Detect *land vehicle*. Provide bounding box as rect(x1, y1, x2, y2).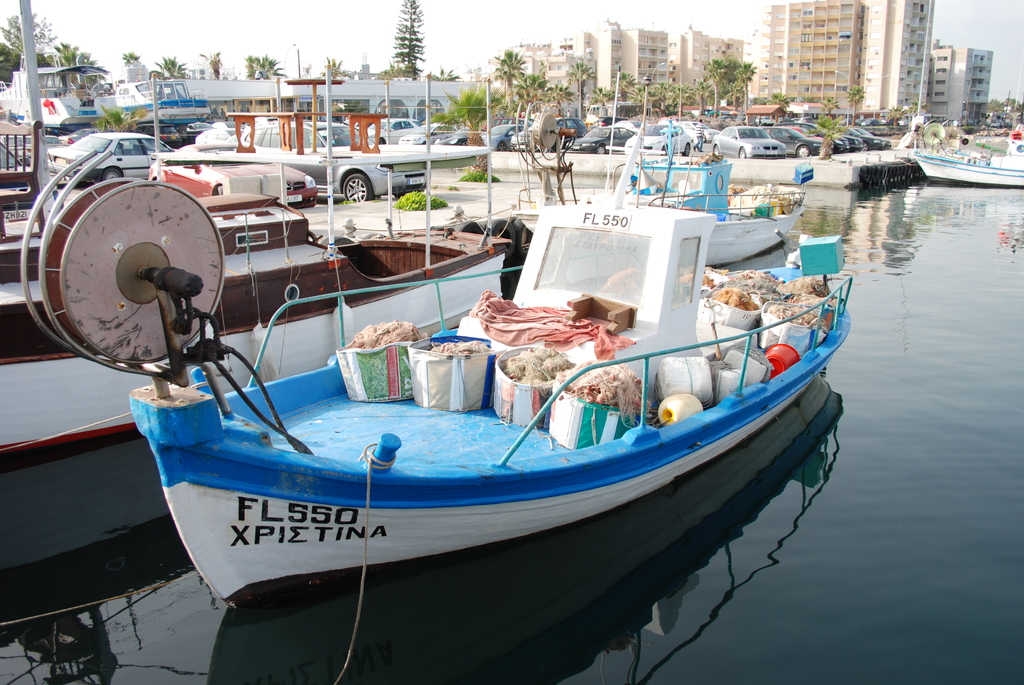
rect(857, 130, 879, 146).
